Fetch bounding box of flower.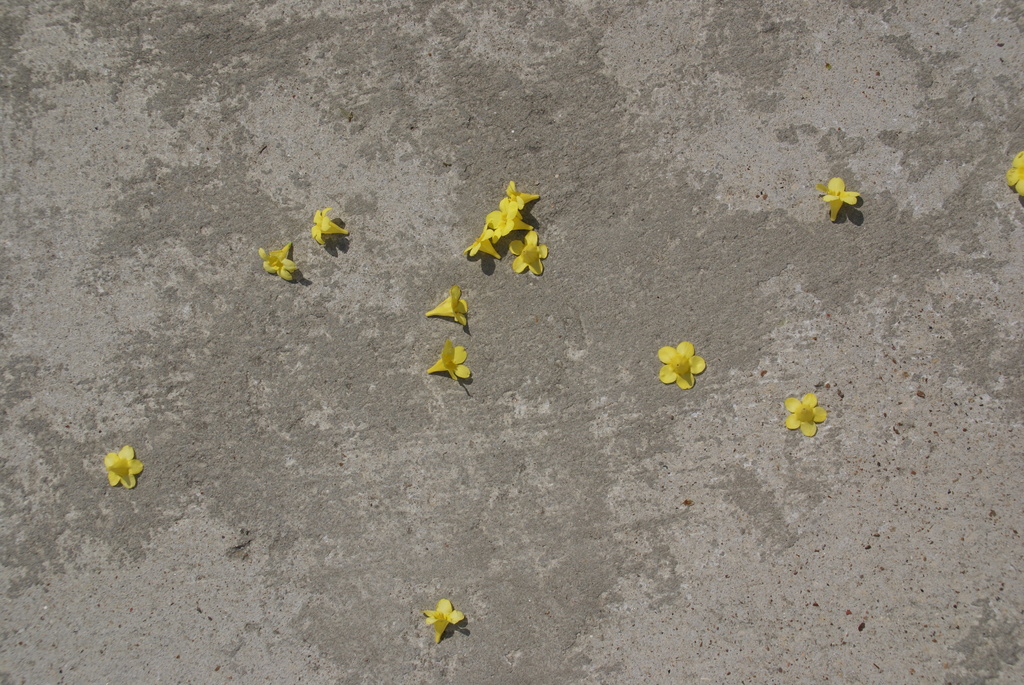
Bbox: {"left": 819, "top": 174, "right": 858, "bottom": 221}.
